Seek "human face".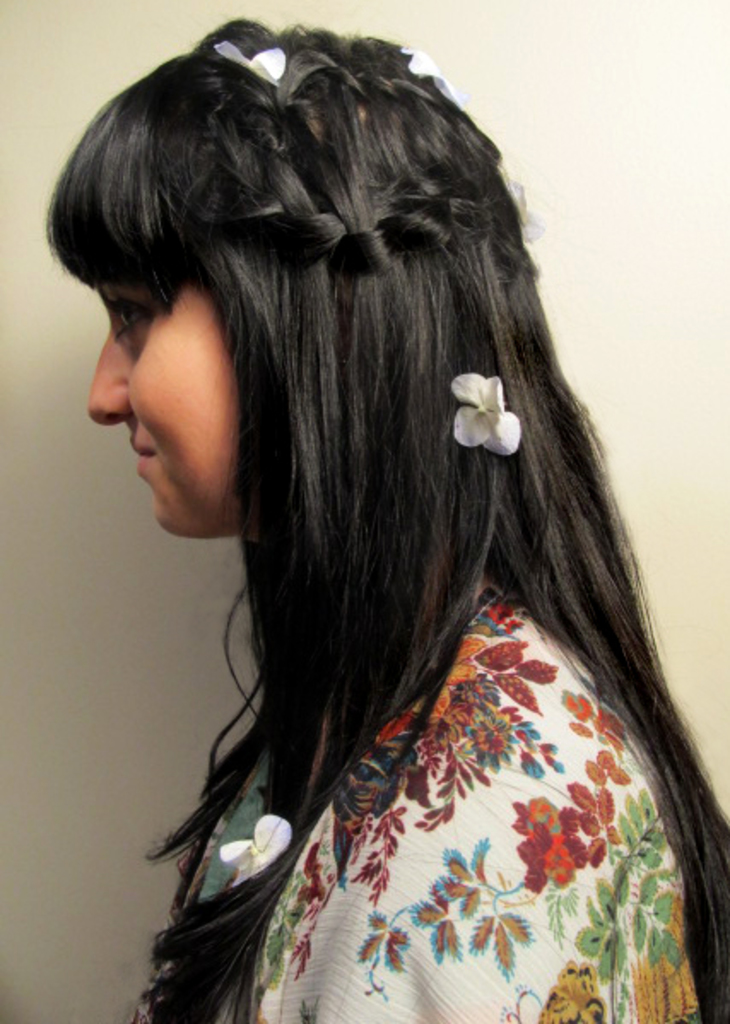
{"left": 89, "top": 280, "right": 239, "bottom": 544}.
